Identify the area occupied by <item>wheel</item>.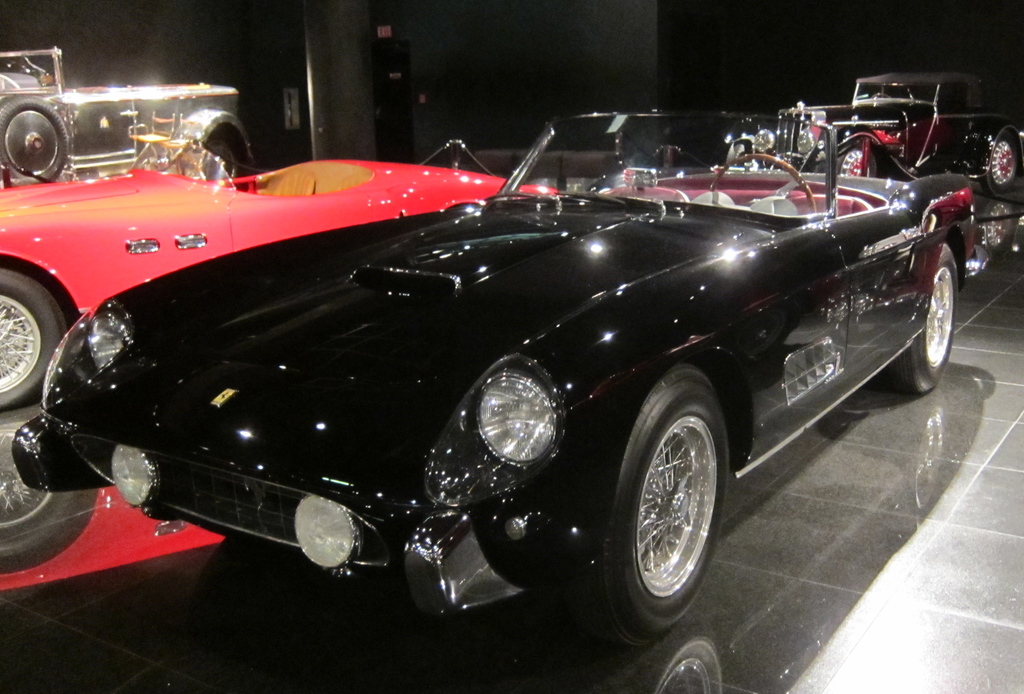
Area: [left=707, top=155, right=817, bottom=213].
